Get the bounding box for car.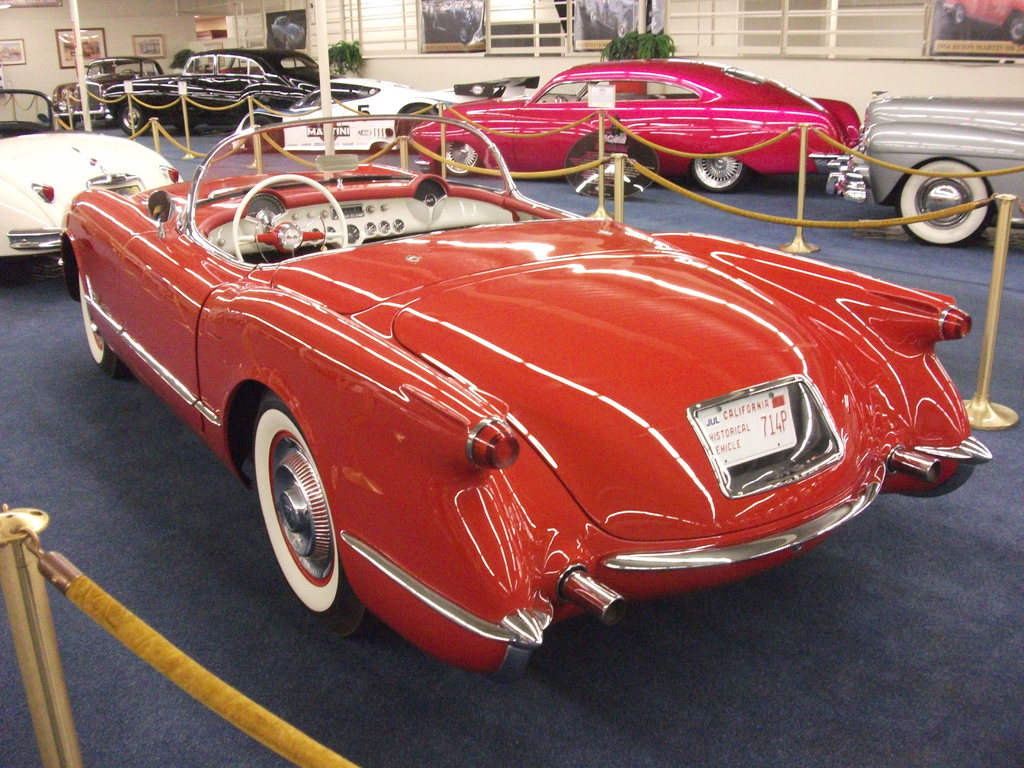
{"x1": 52, "y1": 117, "x2": 998, "y2": 676}.
